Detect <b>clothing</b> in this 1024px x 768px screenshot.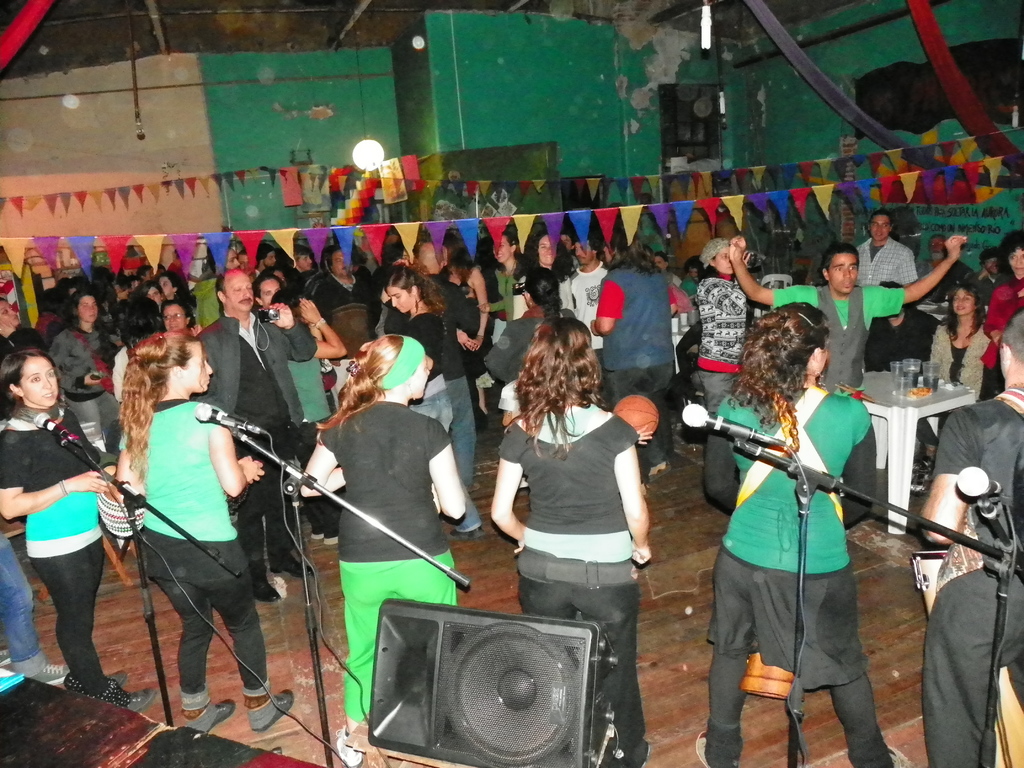
Detection: Rect(582, 257, 700, 470).
